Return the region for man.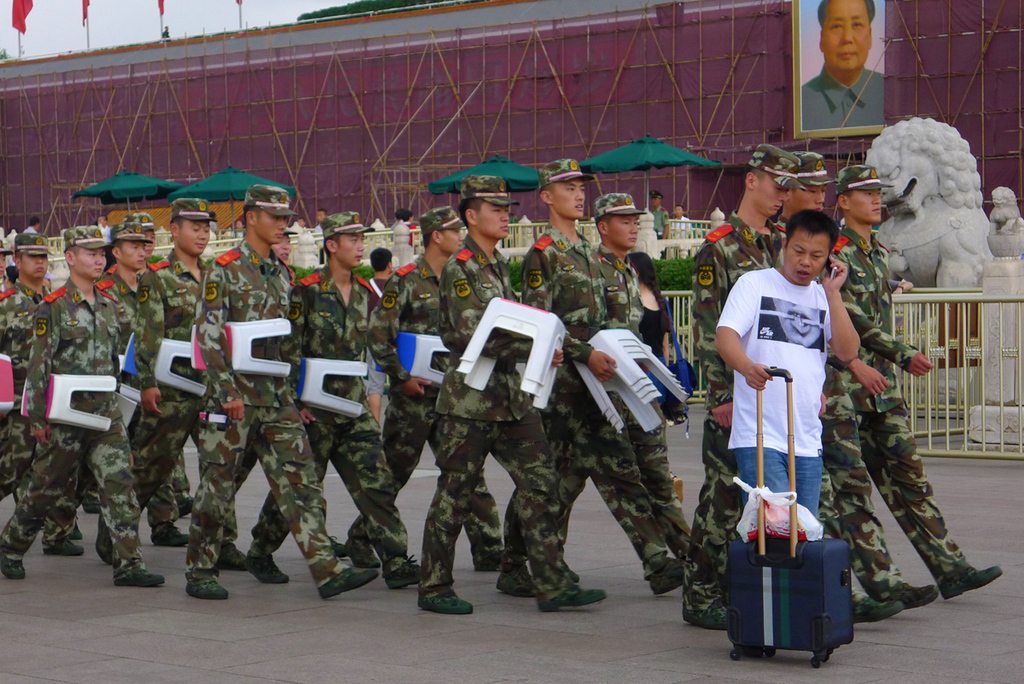
(711,207,863,515).
